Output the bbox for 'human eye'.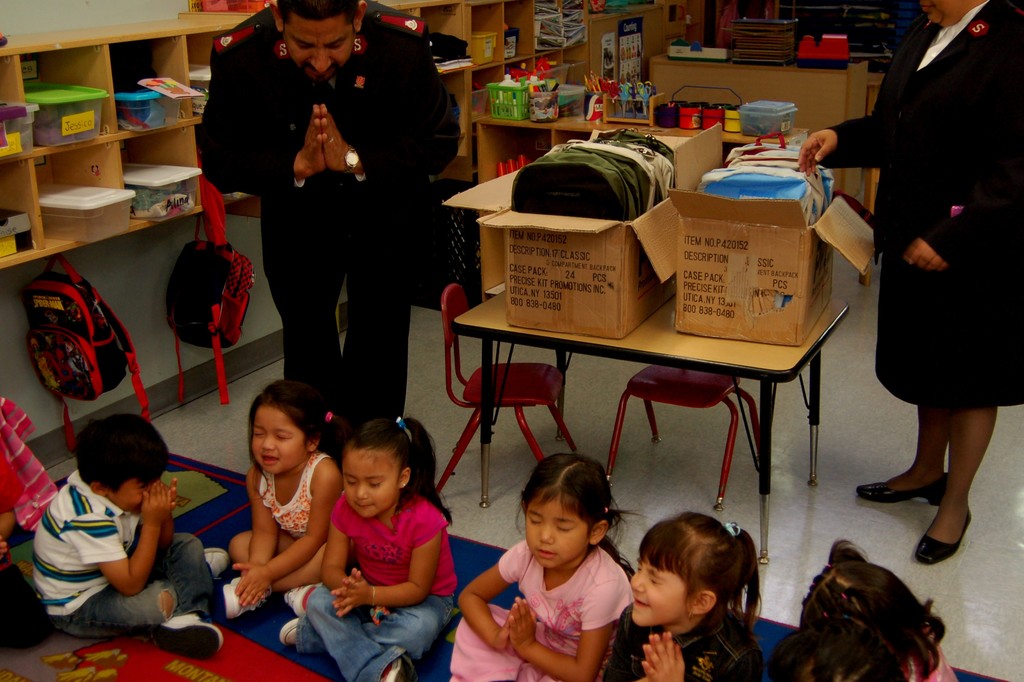
region(649, 568, 661, 588).
